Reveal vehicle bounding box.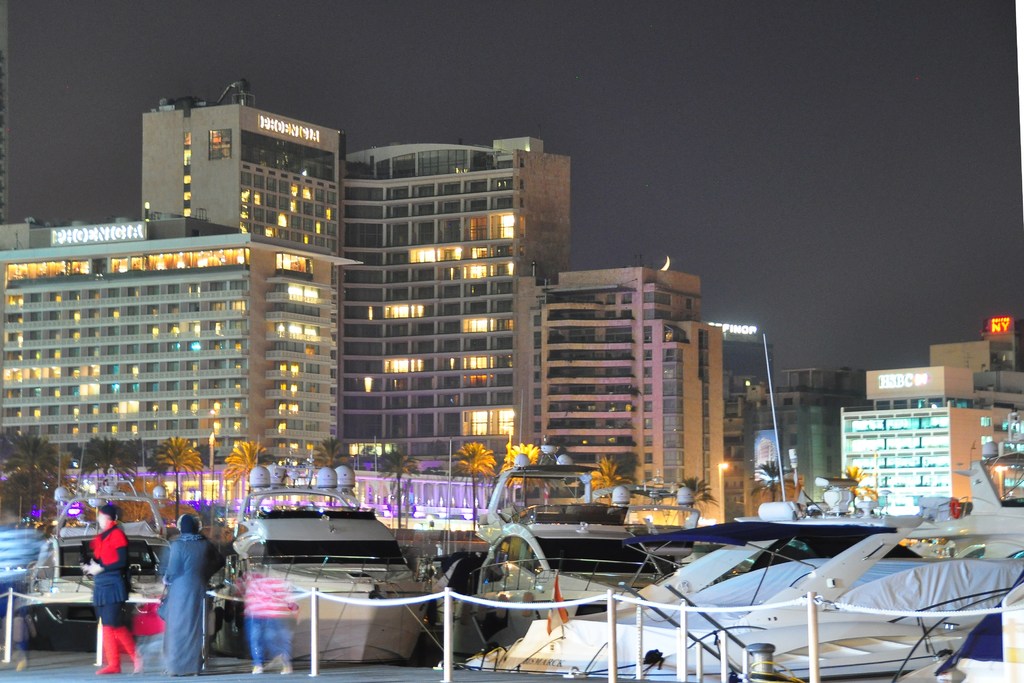
Revealed: l=477, t=520, r=668, b=621.
